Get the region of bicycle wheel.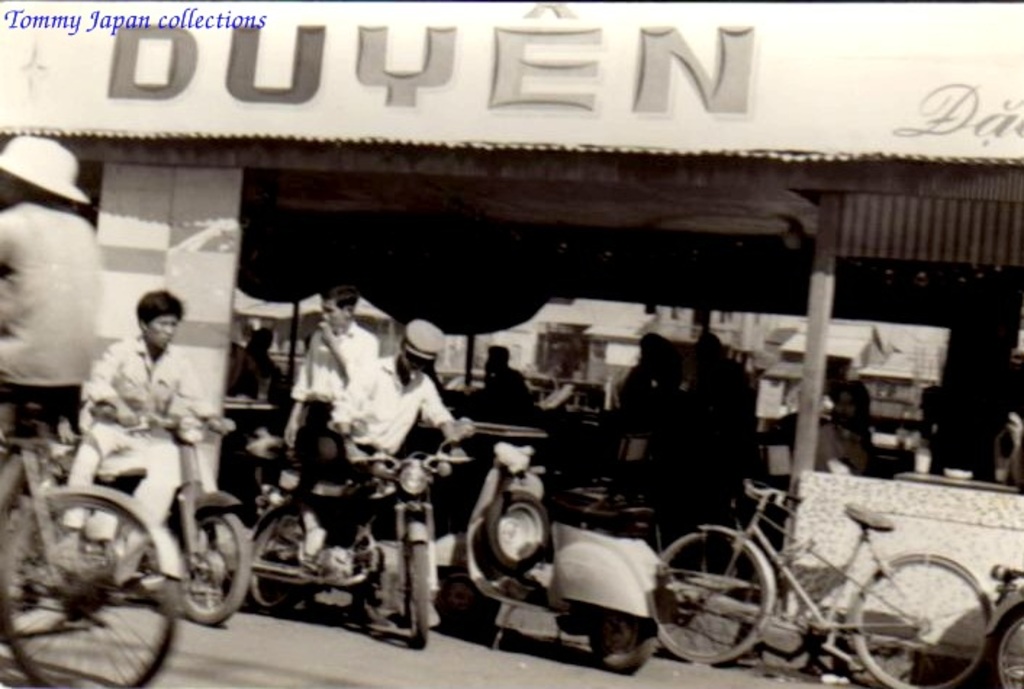
x1=850 y1=551 x2=991 y2=688.
